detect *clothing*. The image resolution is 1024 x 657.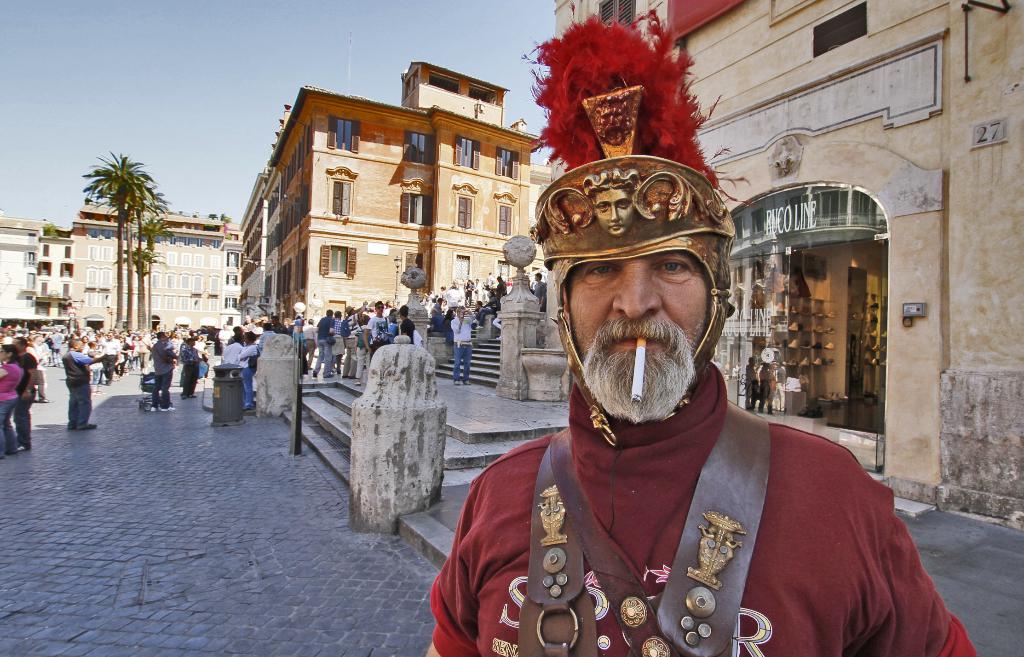
box=[441, 351, 938, 649].
